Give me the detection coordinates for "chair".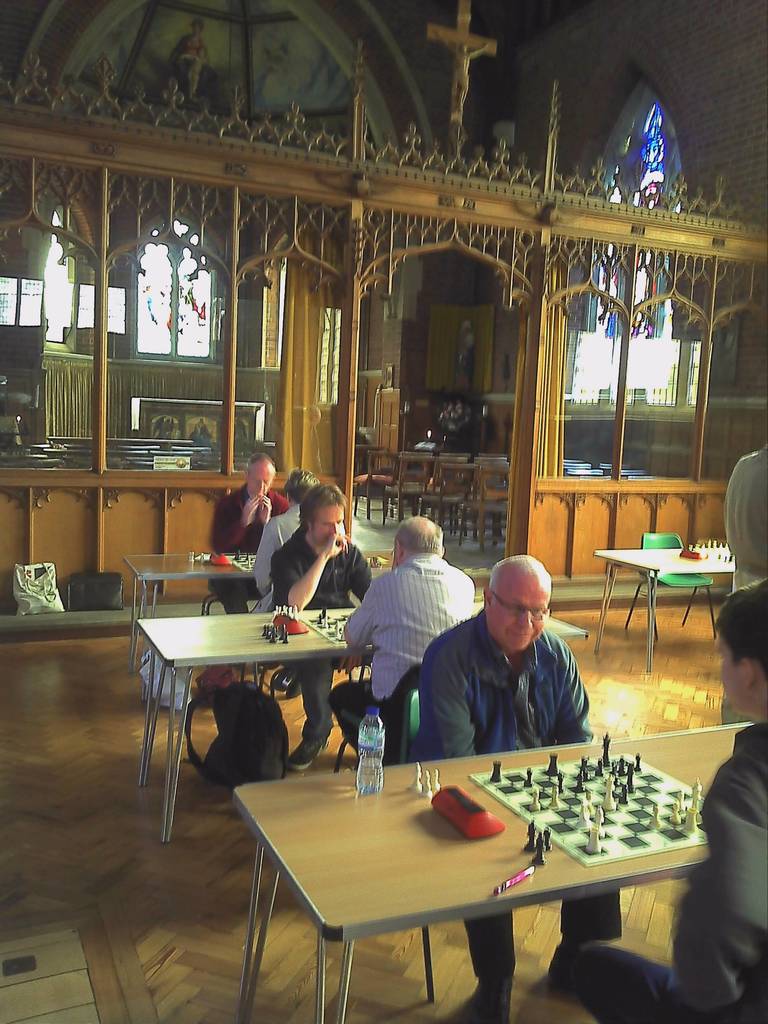
region(458, 460, 510, 550).
